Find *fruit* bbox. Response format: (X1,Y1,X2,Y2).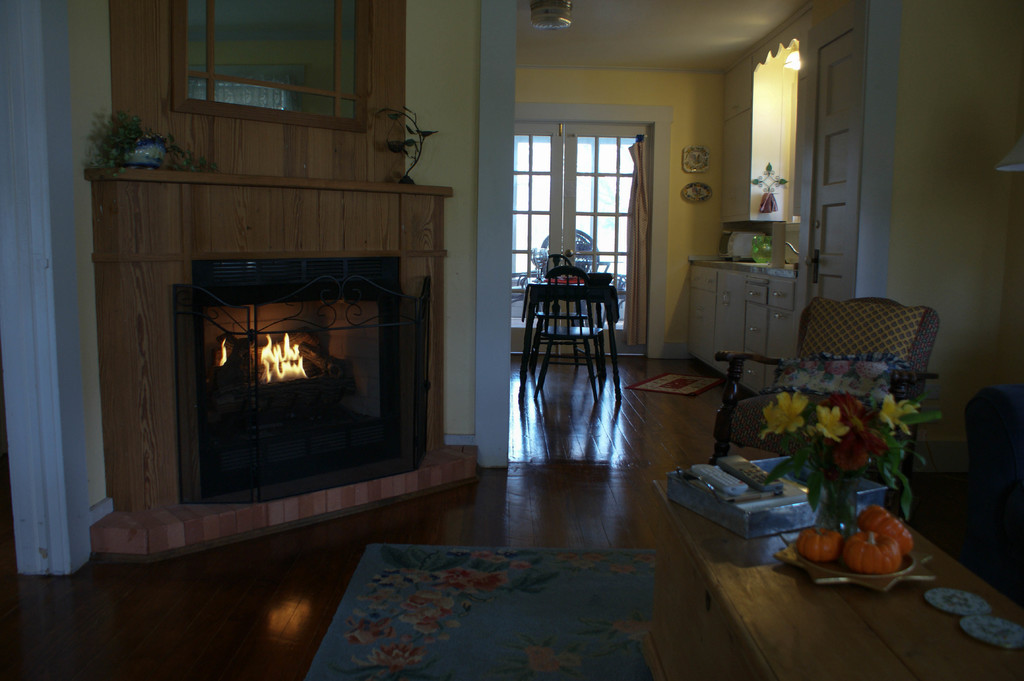
(840,529,901,576).
